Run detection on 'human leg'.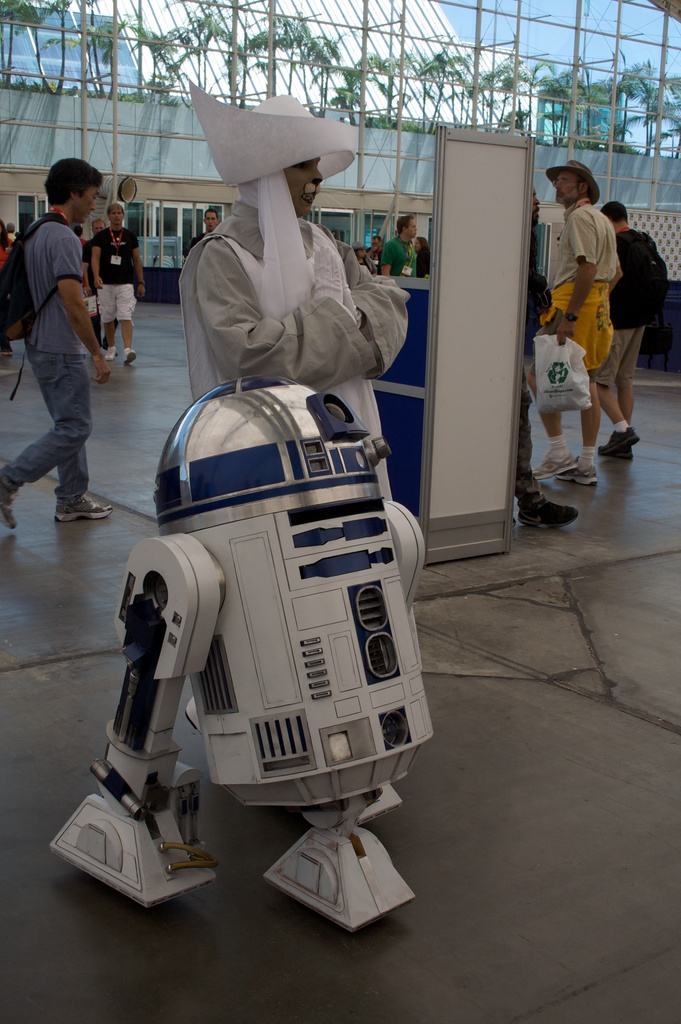
Result: {"left": 555, "top": 278, "right": 612, "bottom": 486}.
